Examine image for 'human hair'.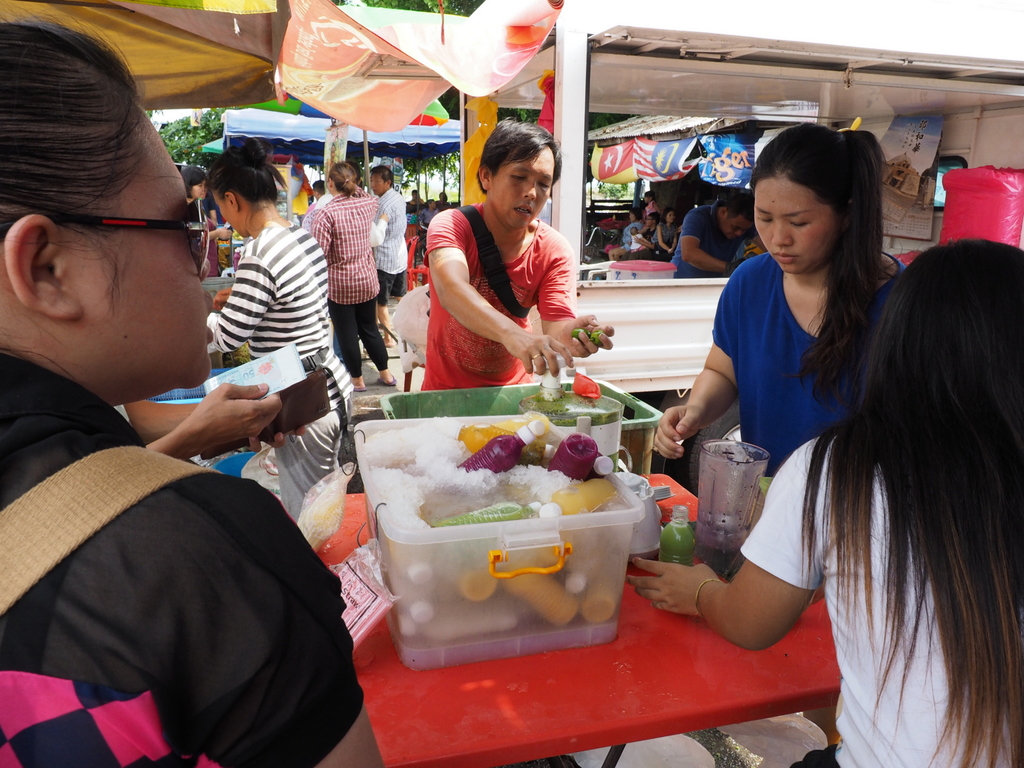
Examination result: Rect(440, 193, 444, 199).
